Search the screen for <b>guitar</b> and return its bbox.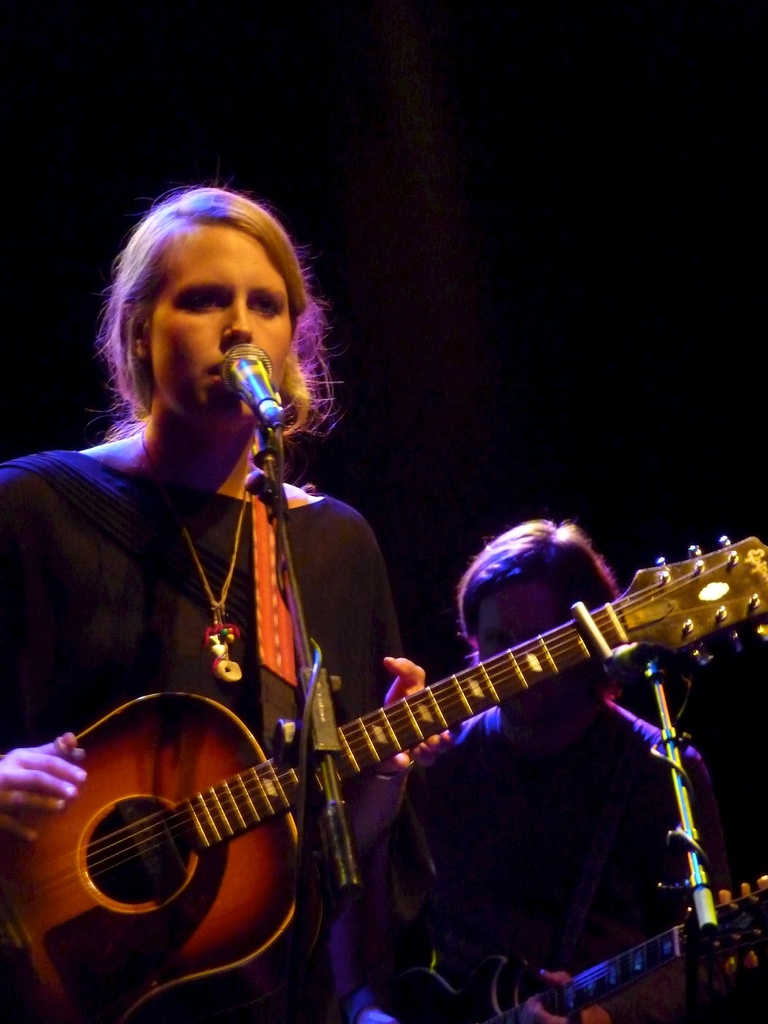
Found: 0:531:767:1023.
